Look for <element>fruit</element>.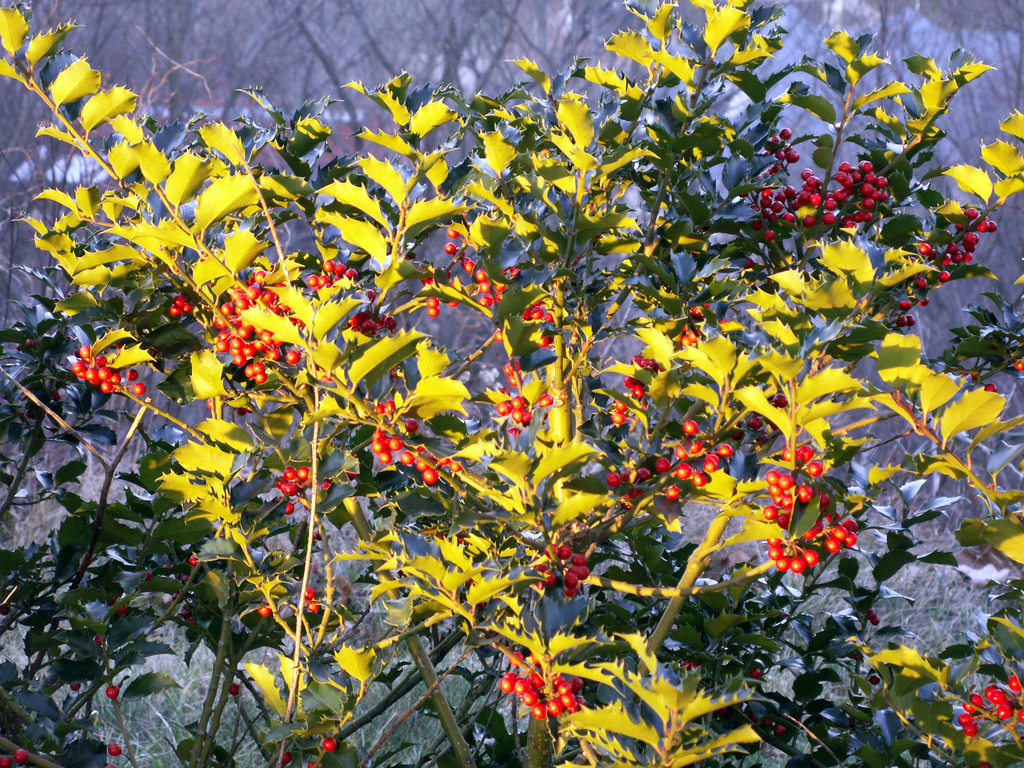
Found: (535,332,550,347).
